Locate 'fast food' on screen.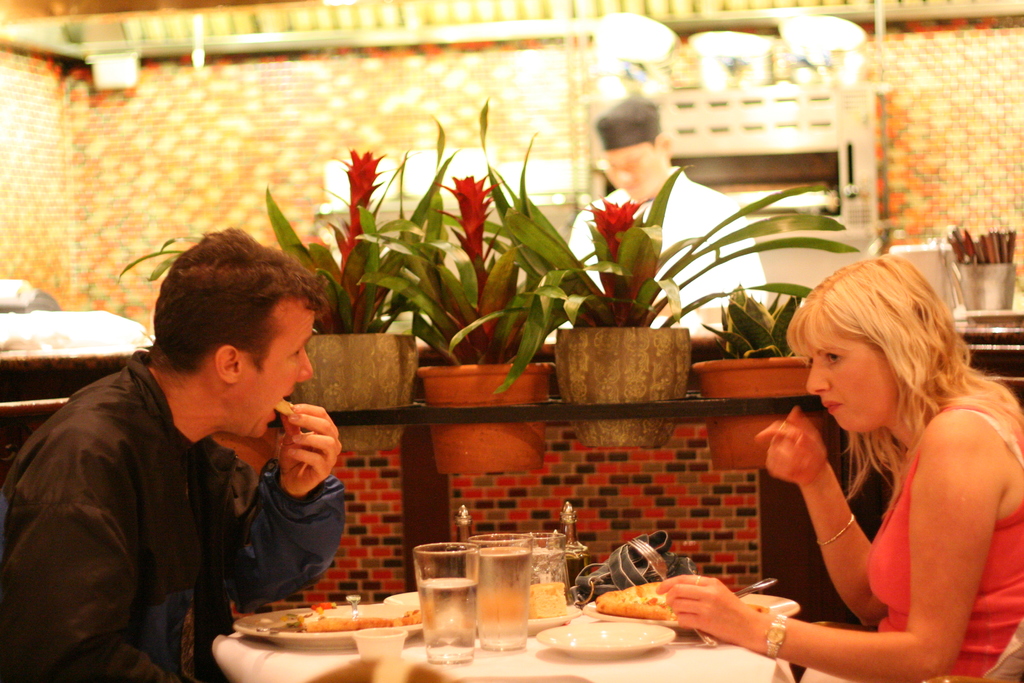
On screen at x1=295, y1=602, x2=422, y2=626.
